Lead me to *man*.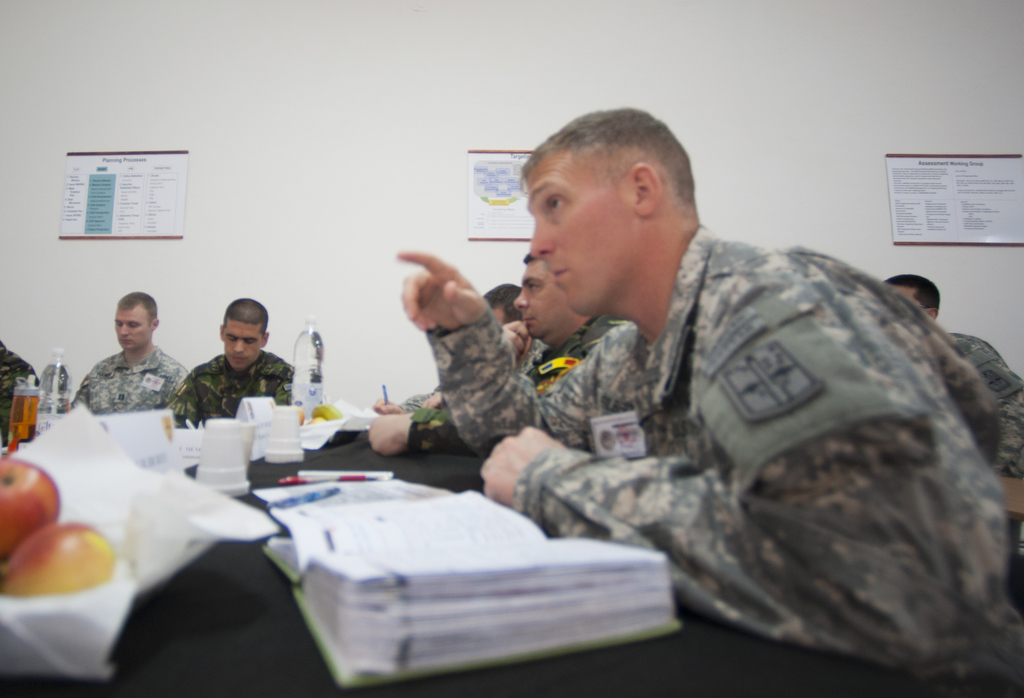
Lead to x1=369 y1=246 x2=620 y2=443.
